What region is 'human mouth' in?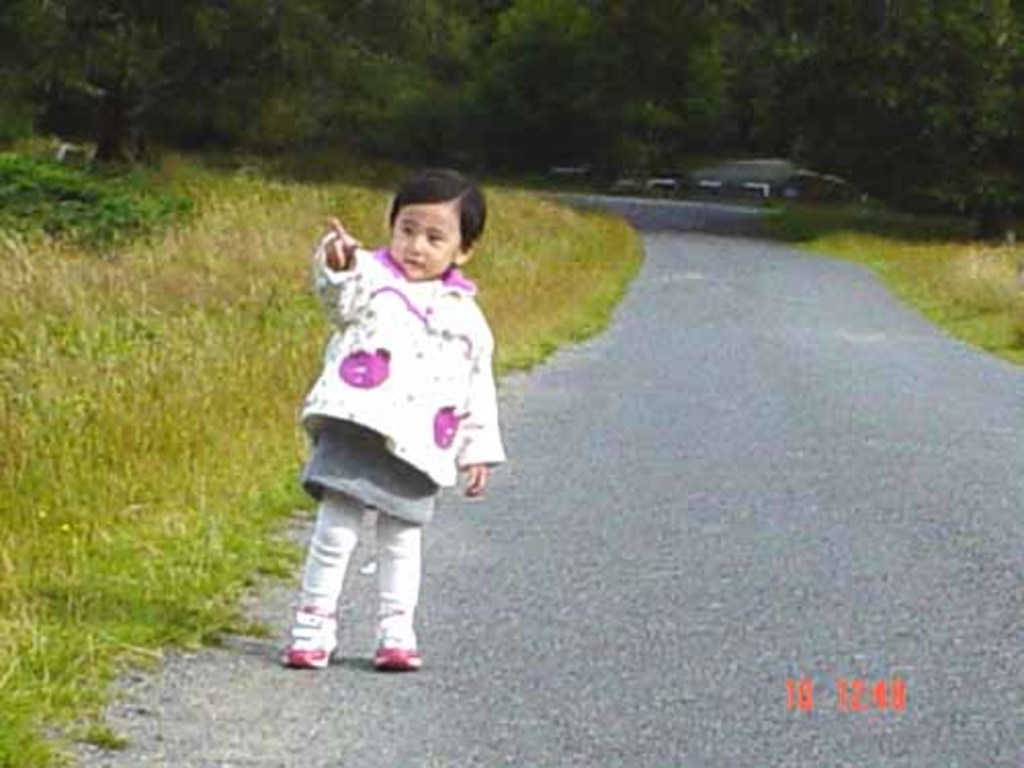
detection(403, 262, 420, 268).
